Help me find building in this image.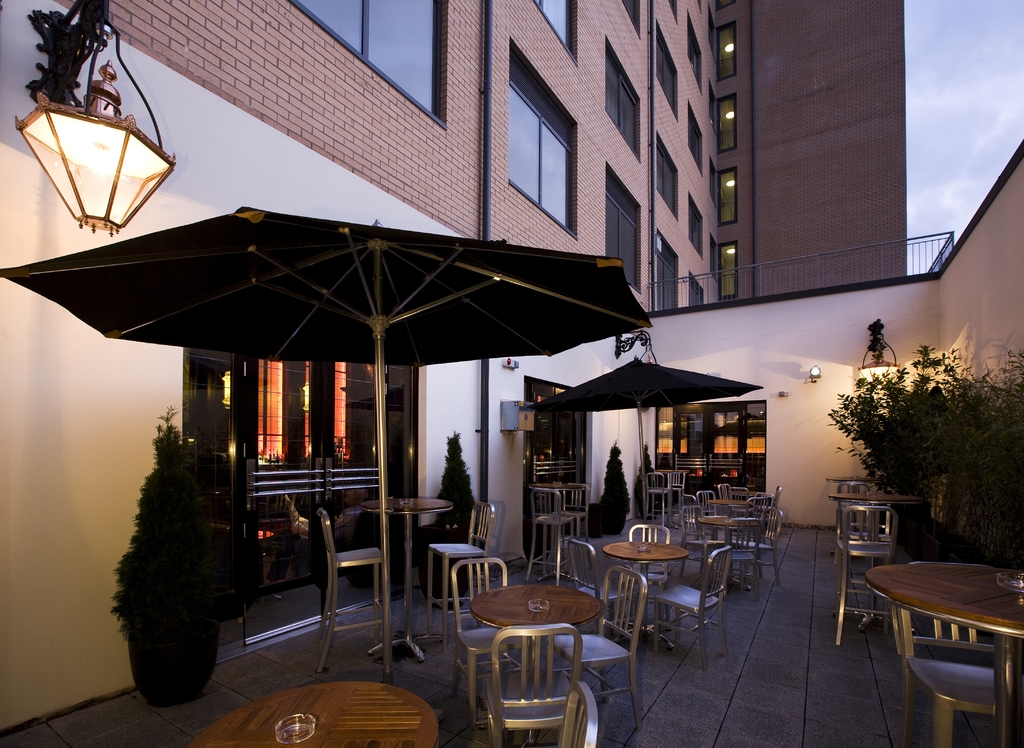
Found it: (x1=0, y1=0, x2=1023, y2=747).
